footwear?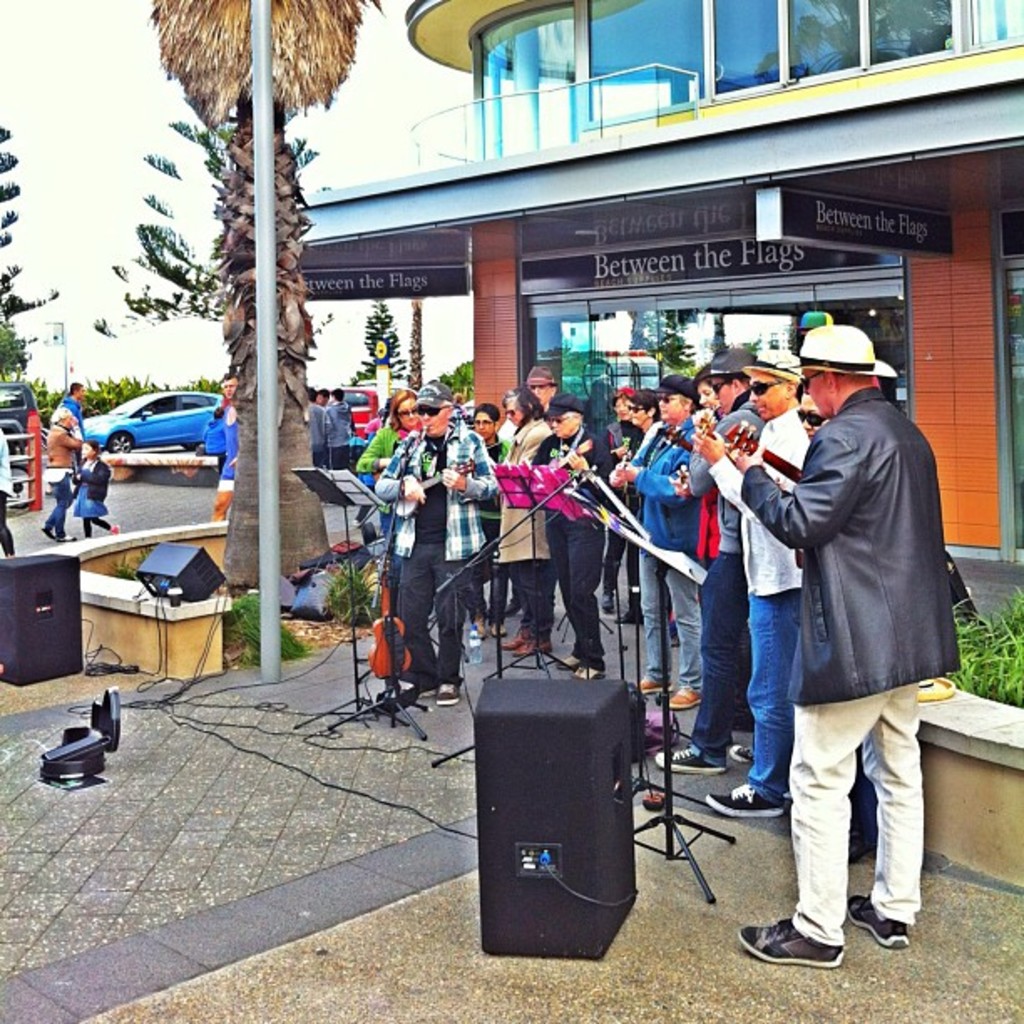
{"x1": 701, "y1": 781, "x2": 783, "y2": 813}
